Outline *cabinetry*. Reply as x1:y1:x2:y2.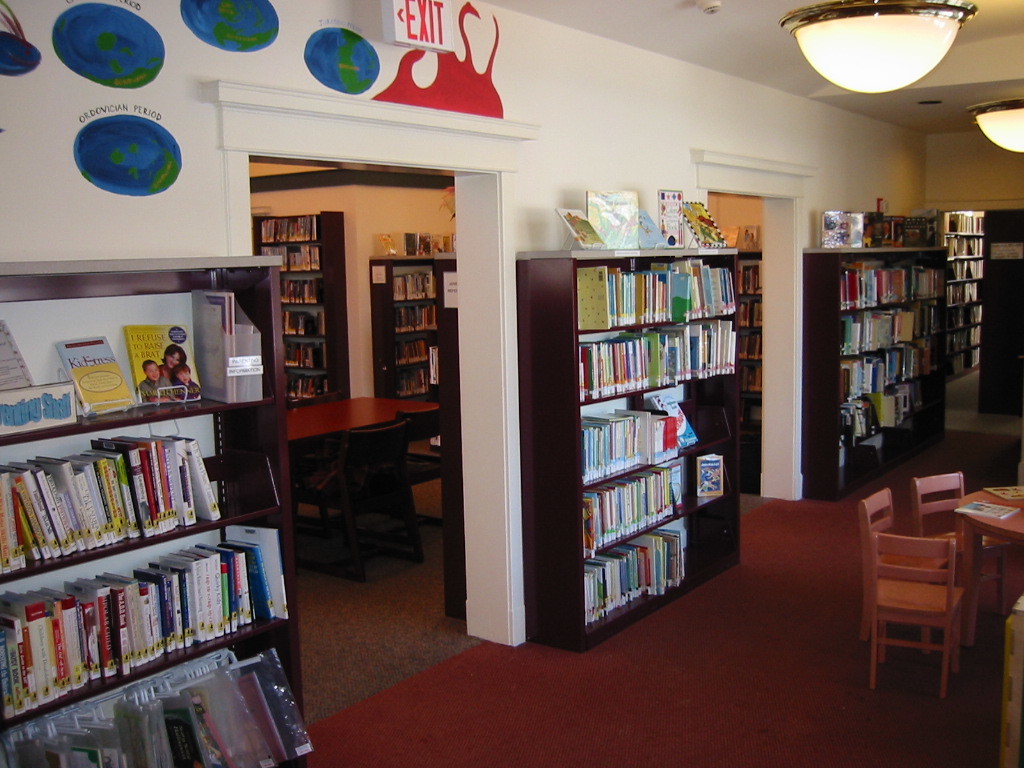
0:259:313:766.
